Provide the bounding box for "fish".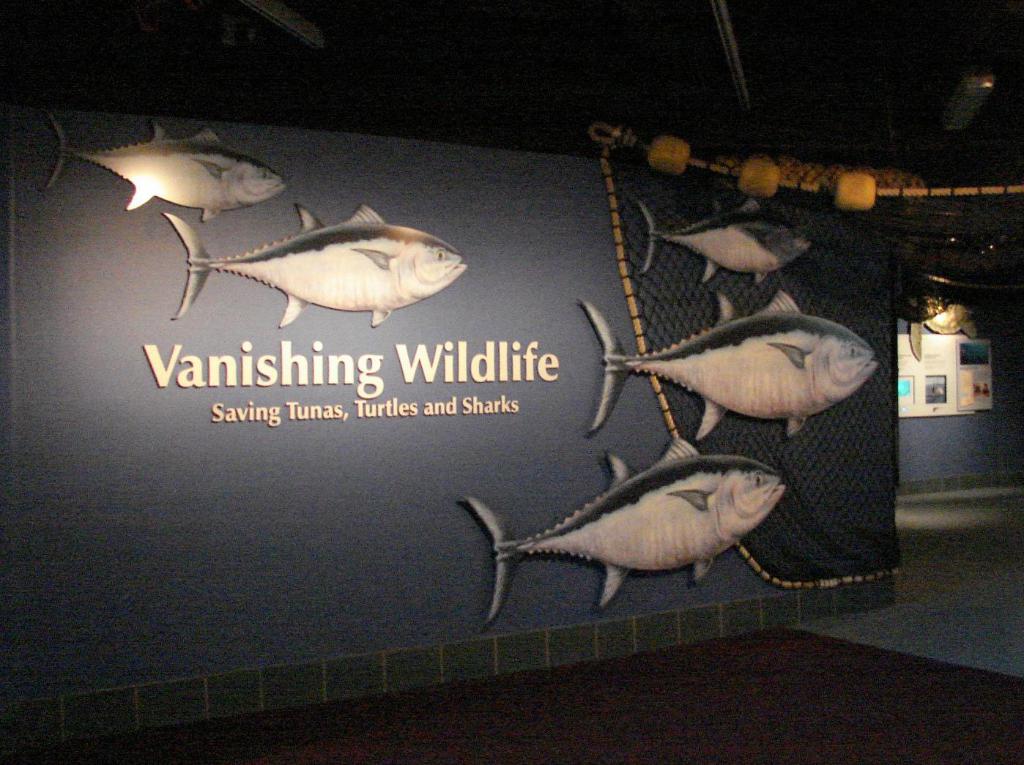
crop(459, 427, 787, 632).
